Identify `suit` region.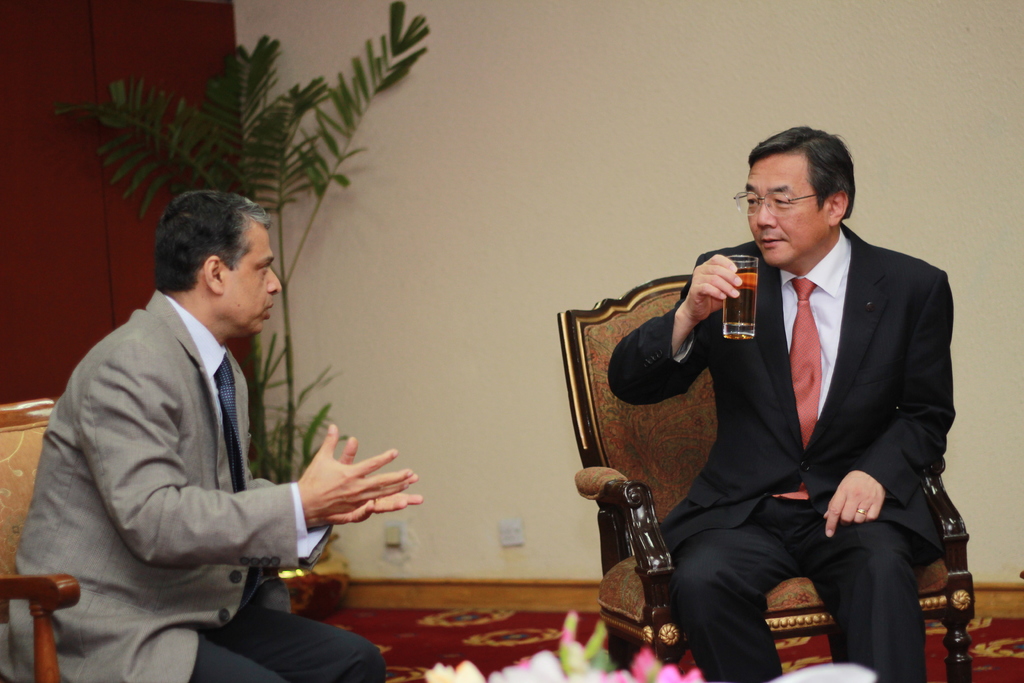
Region: (636,134,974,672).
